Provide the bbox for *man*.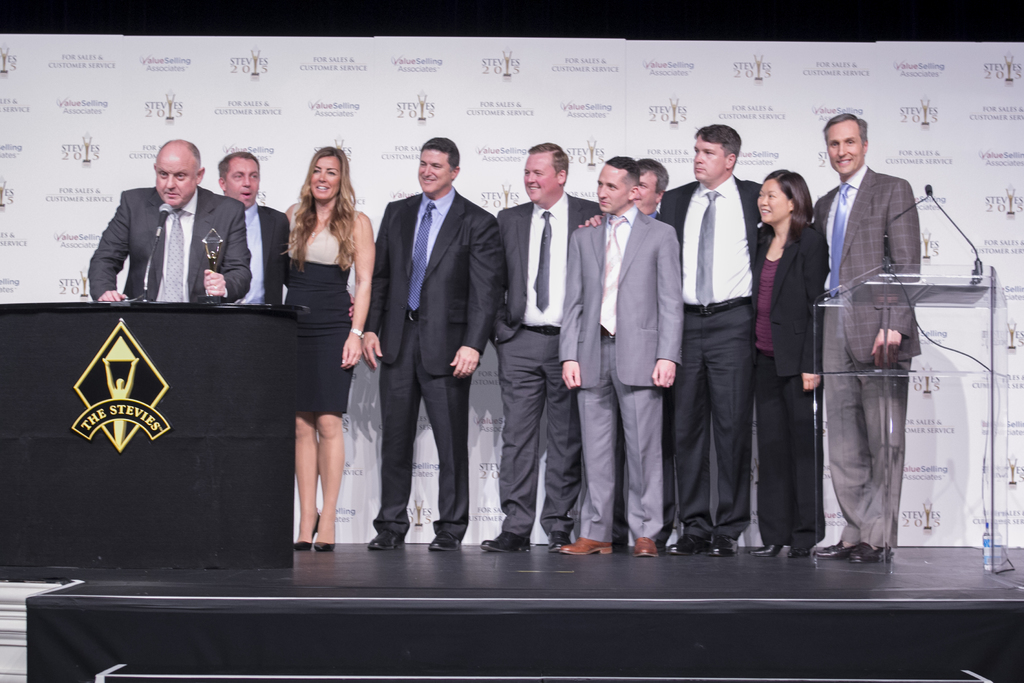
[x1=84, y1=139, x2=253, y2=308].
